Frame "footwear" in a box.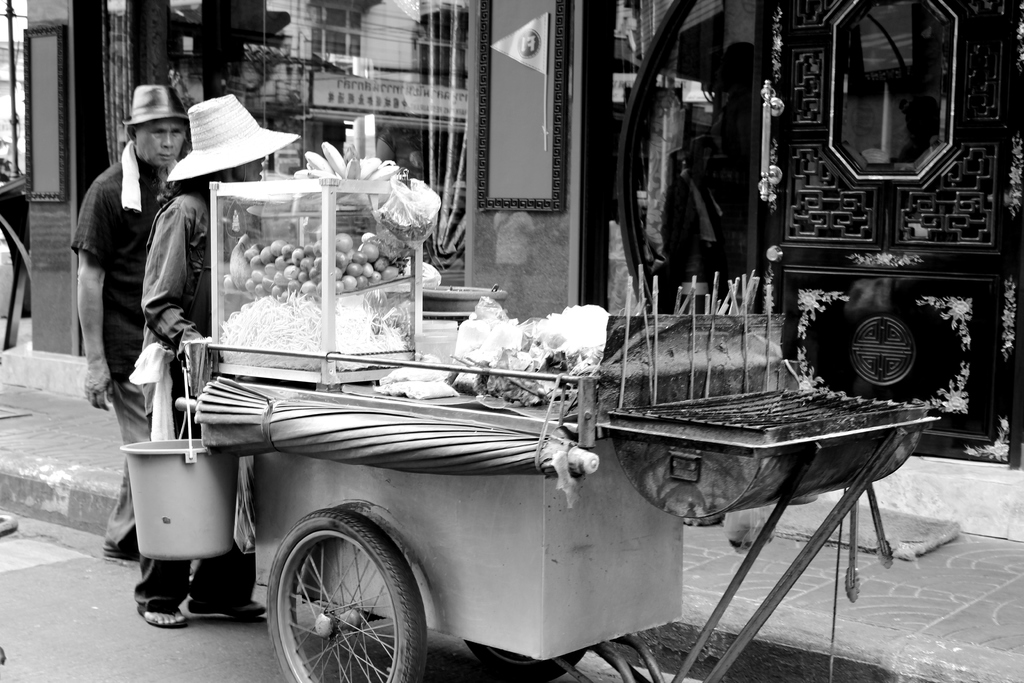
l=140, t=600, r=188, b=630.
